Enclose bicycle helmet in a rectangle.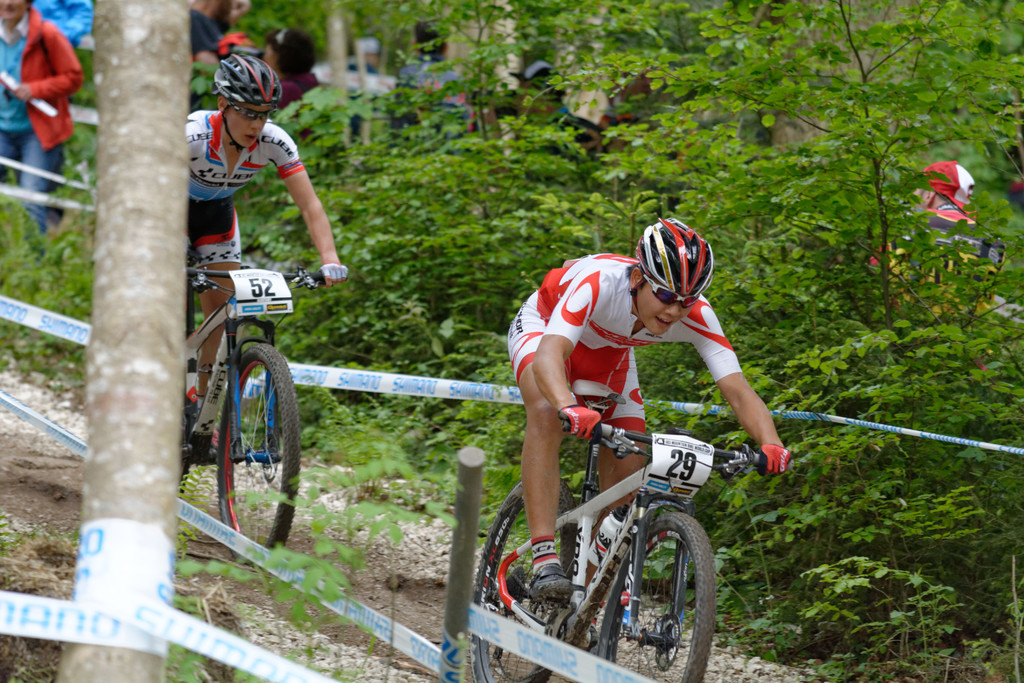
636:217:714:295.
